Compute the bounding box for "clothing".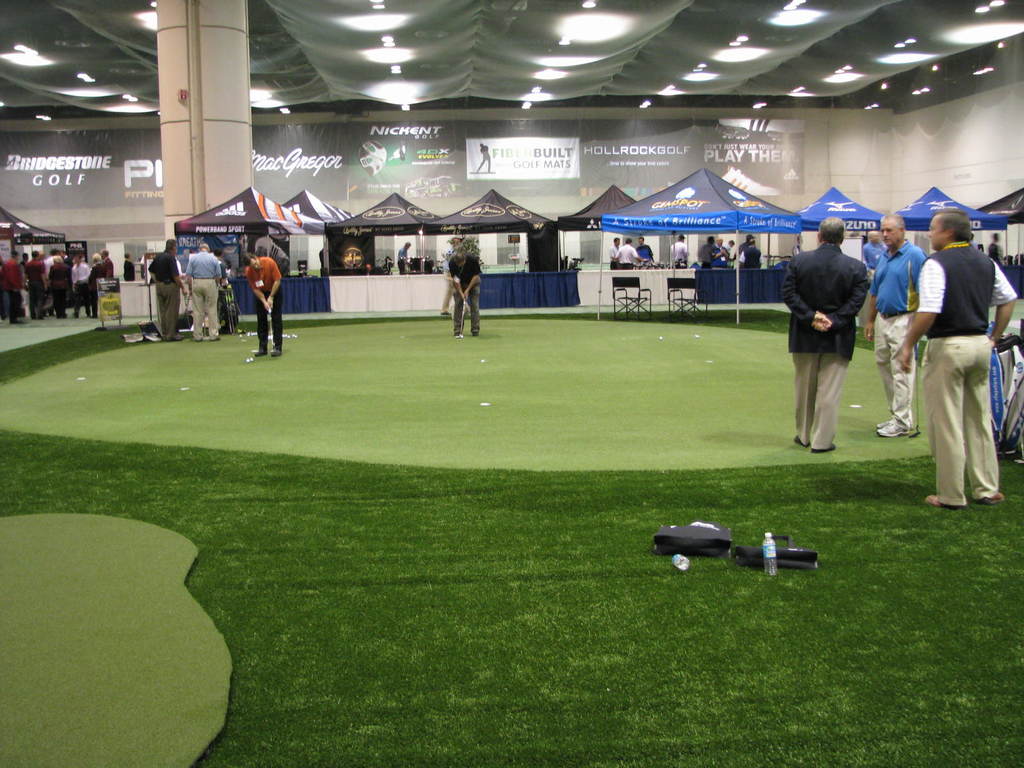
Rect(27, 262, 47, 319).
